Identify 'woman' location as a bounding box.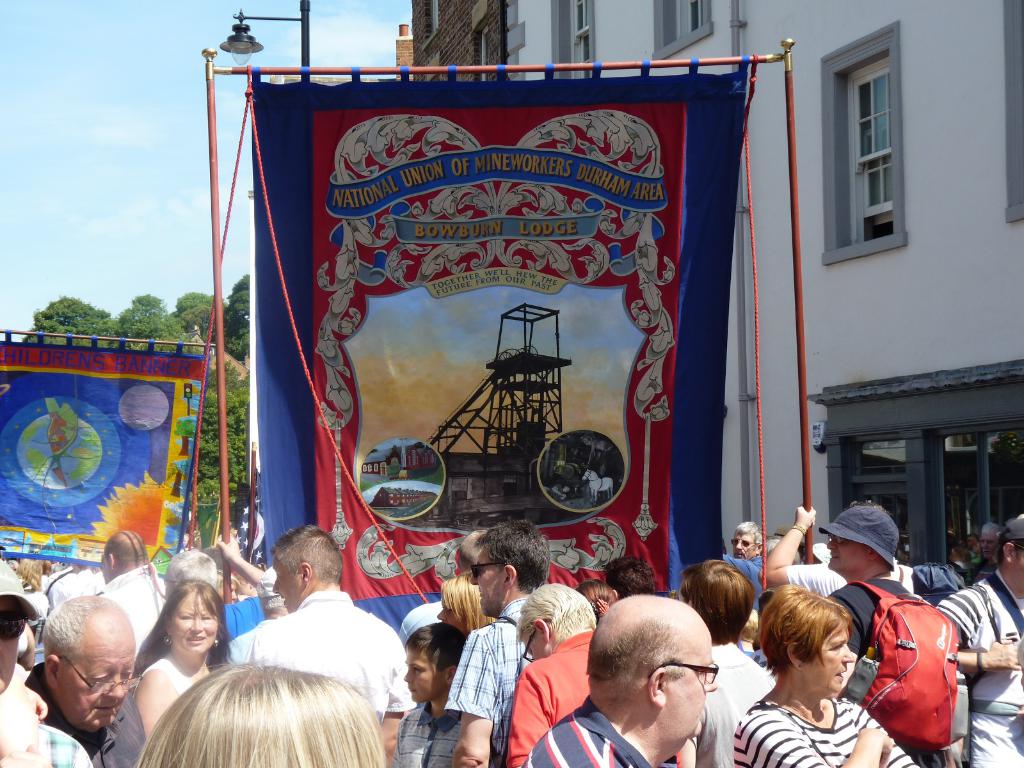
left=12, top=556, right=50, bottom=626.
